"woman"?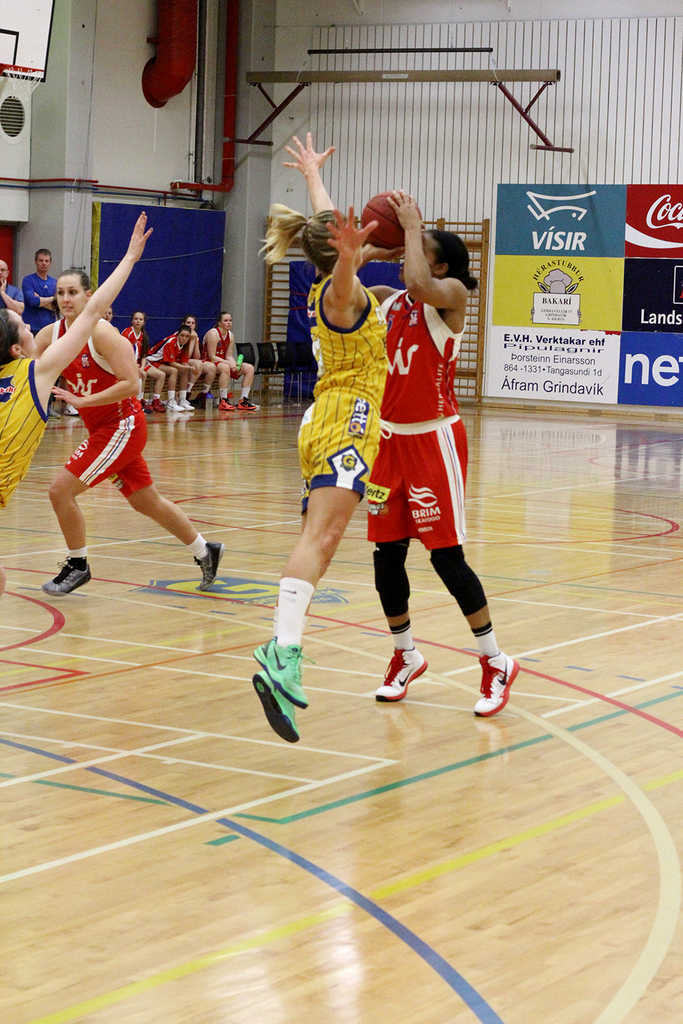
250,130,388,746
